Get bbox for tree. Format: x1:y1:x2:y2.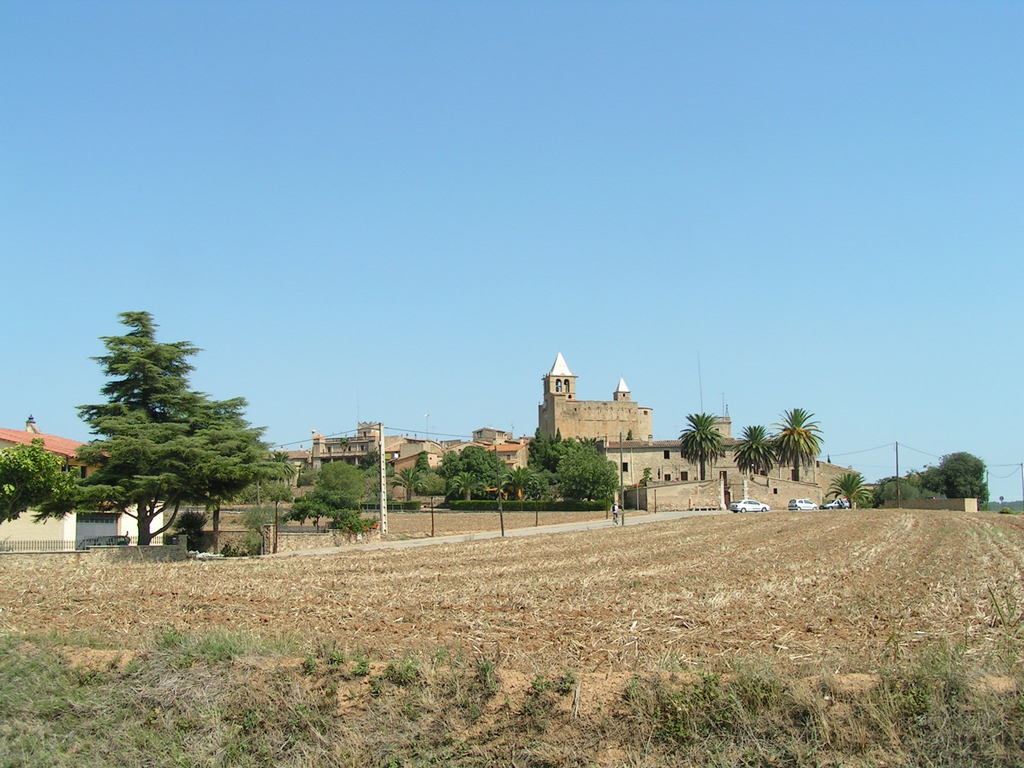
273:451:298:488.
